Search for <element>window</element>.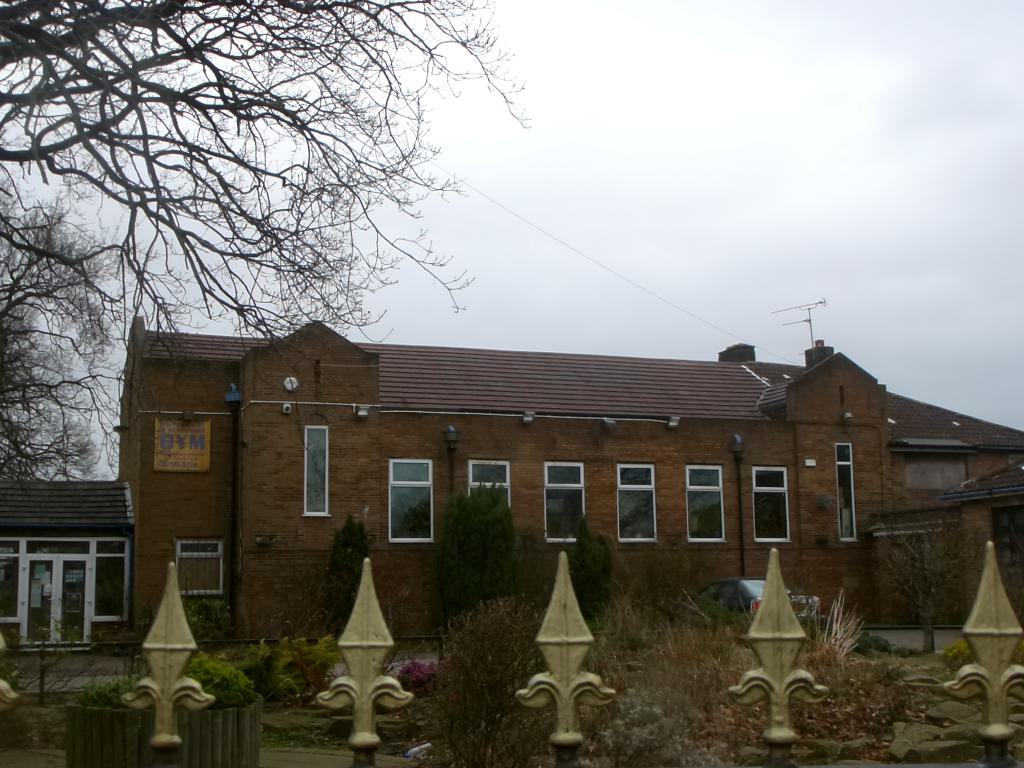
Found at 689/463/726/541.
